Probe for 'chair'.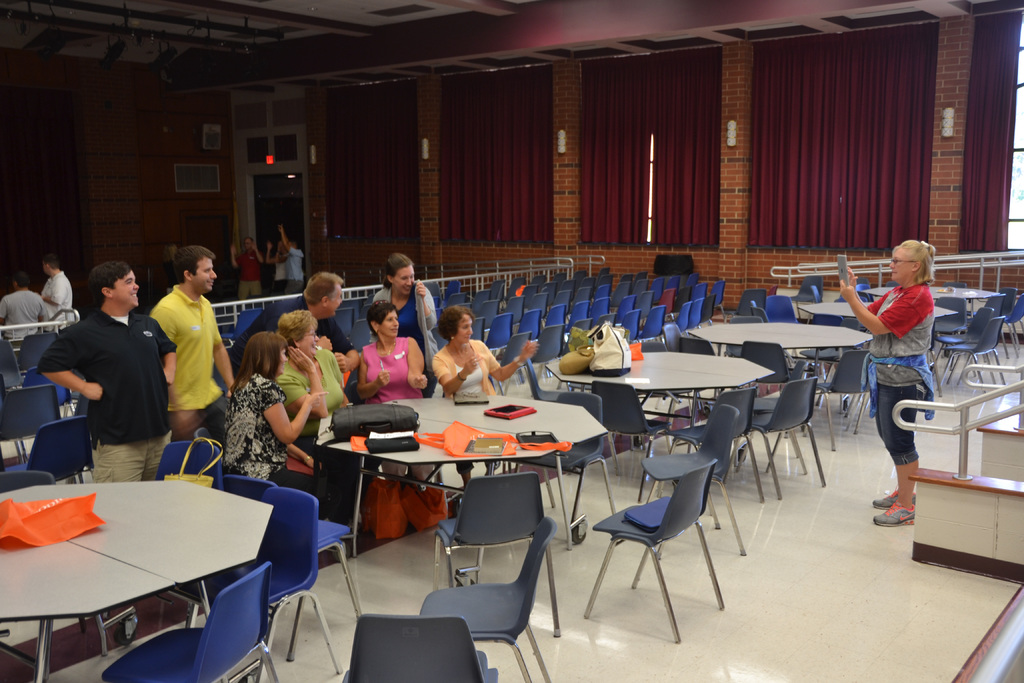
Probe result: [221, 478, 362, 614].
